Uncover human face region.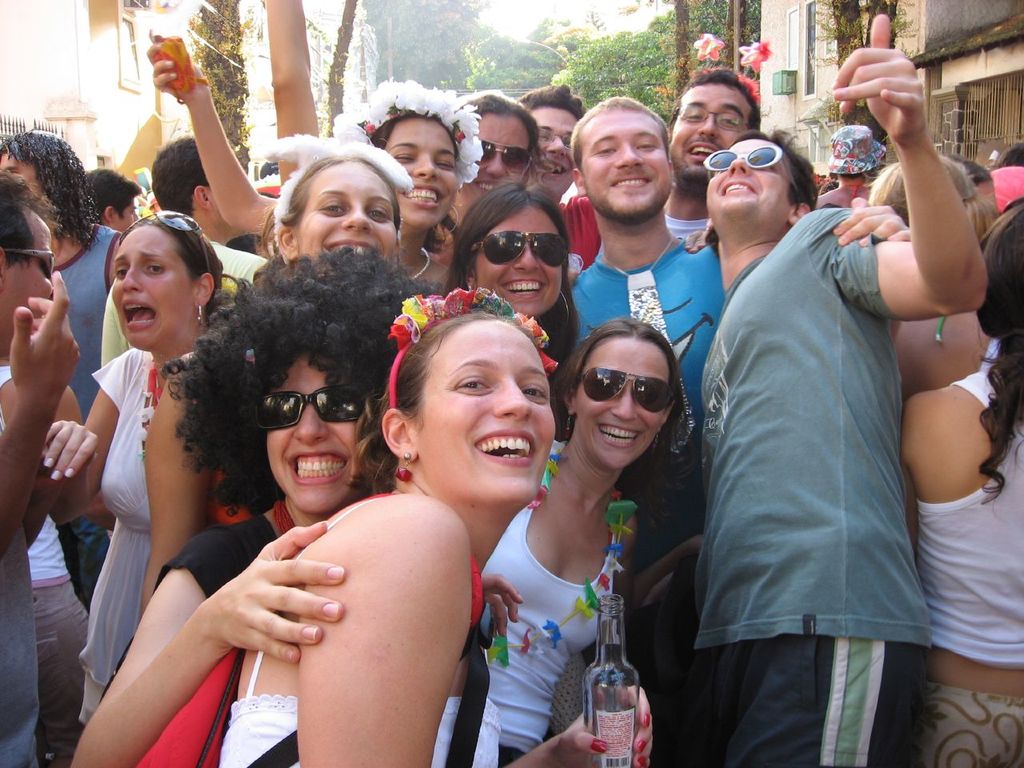
Uncovered: (x1=579, y1=102, x2=669, y2=215).
